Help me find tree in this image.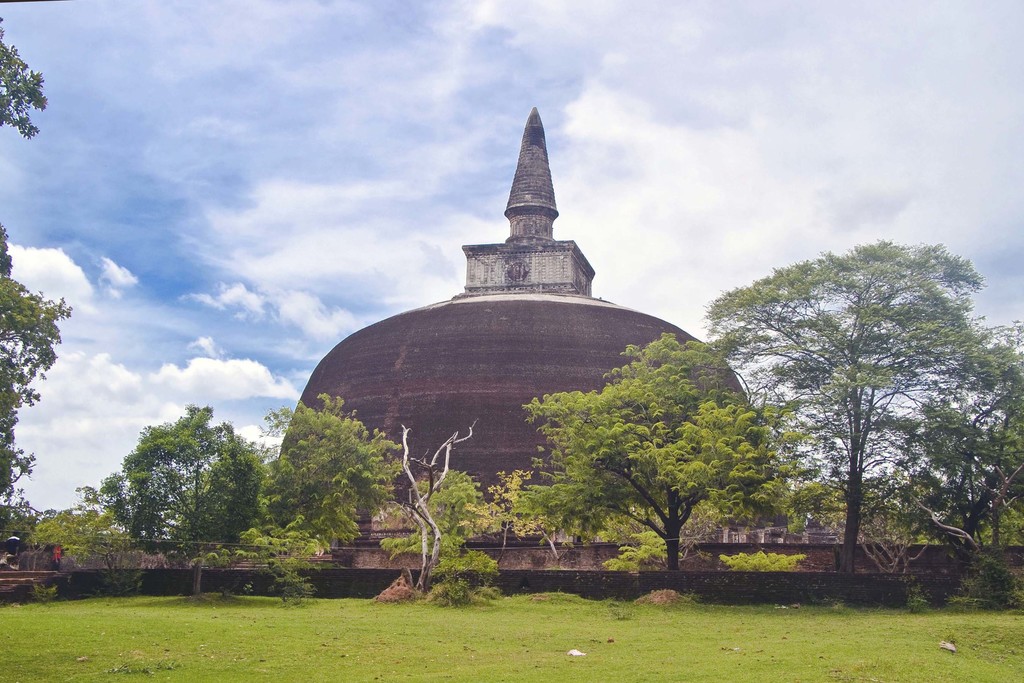
Found it: {"left": 852, "top": 323, "right": 1023, "bottom": 584}.
